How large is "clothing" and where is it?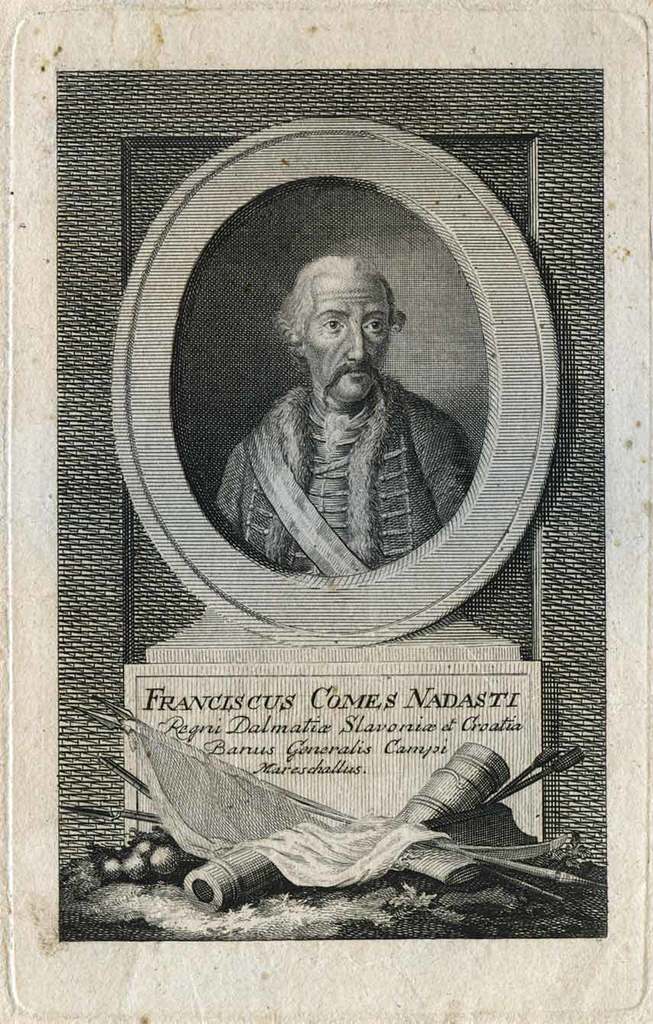
Bounding box: rect(218, 386, 471, 575).
